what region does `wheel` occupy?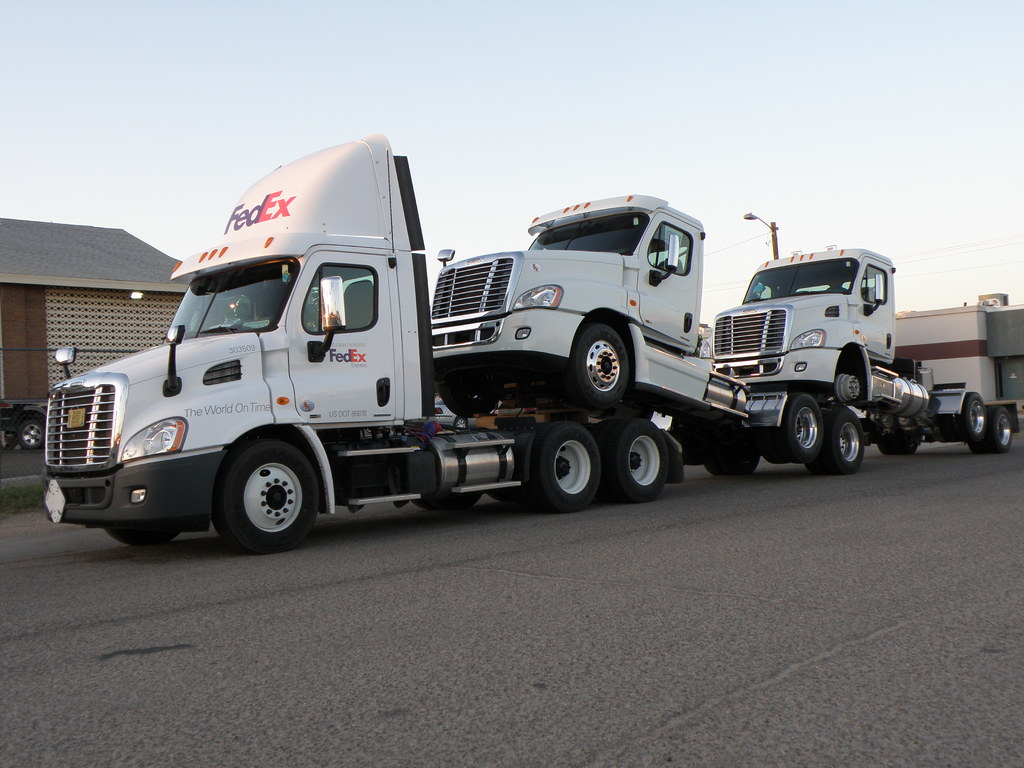
x1=611 y1=419 x2=669 y2=500.
